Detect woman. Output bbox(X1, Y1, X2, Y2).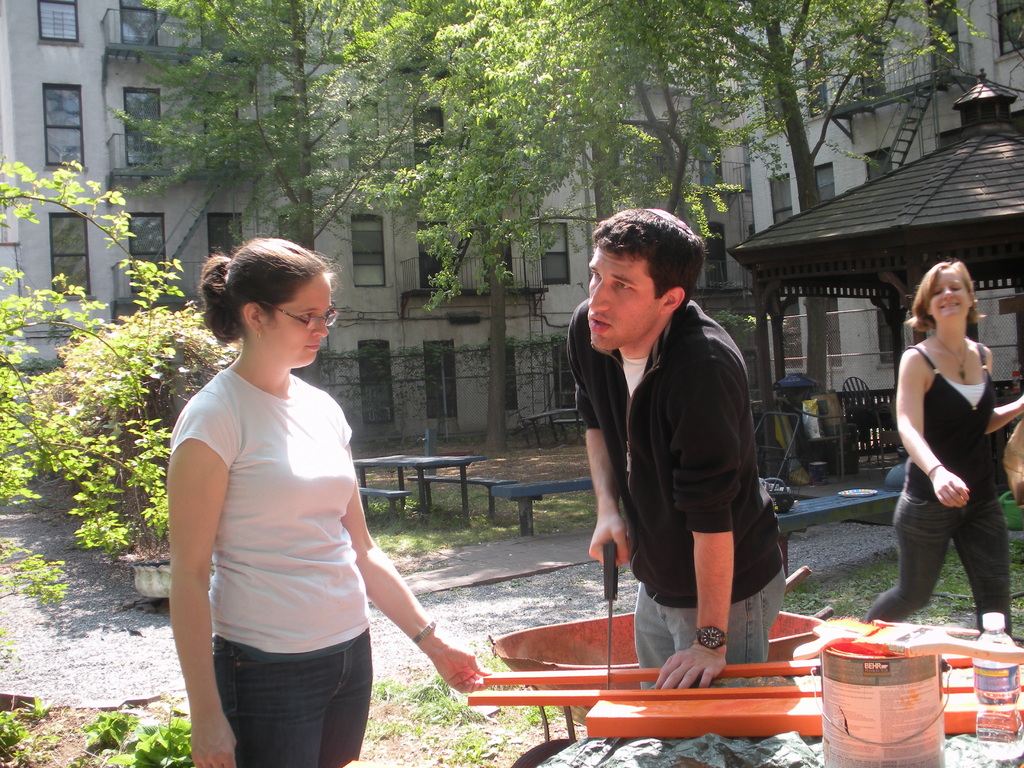
bbox(878, 227, 1002, 662).
